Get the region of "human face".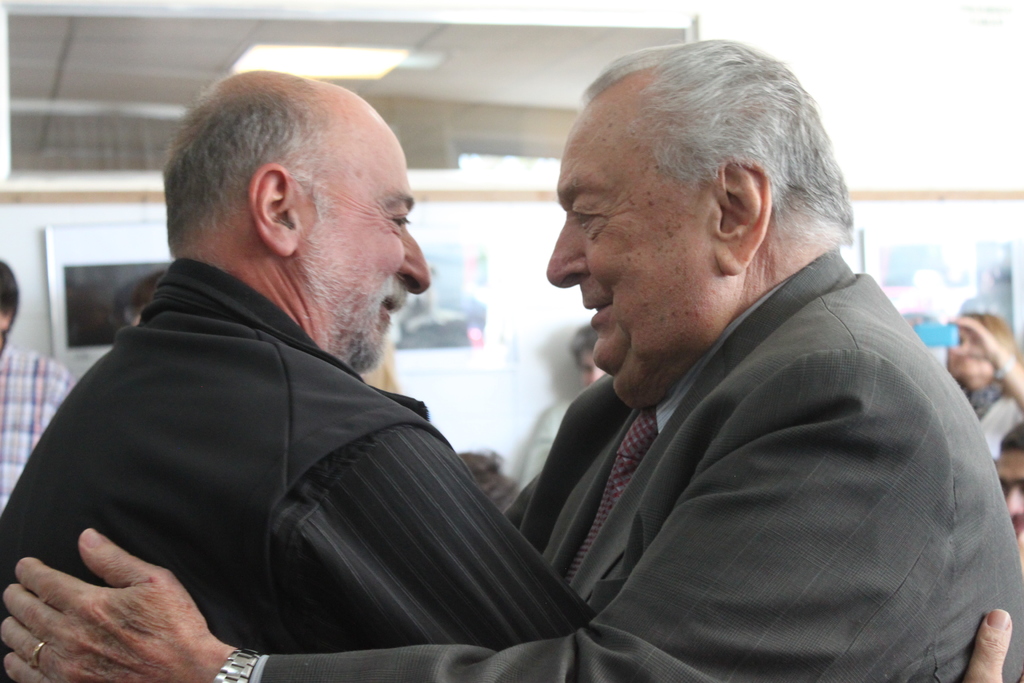
945/322/996/384.
